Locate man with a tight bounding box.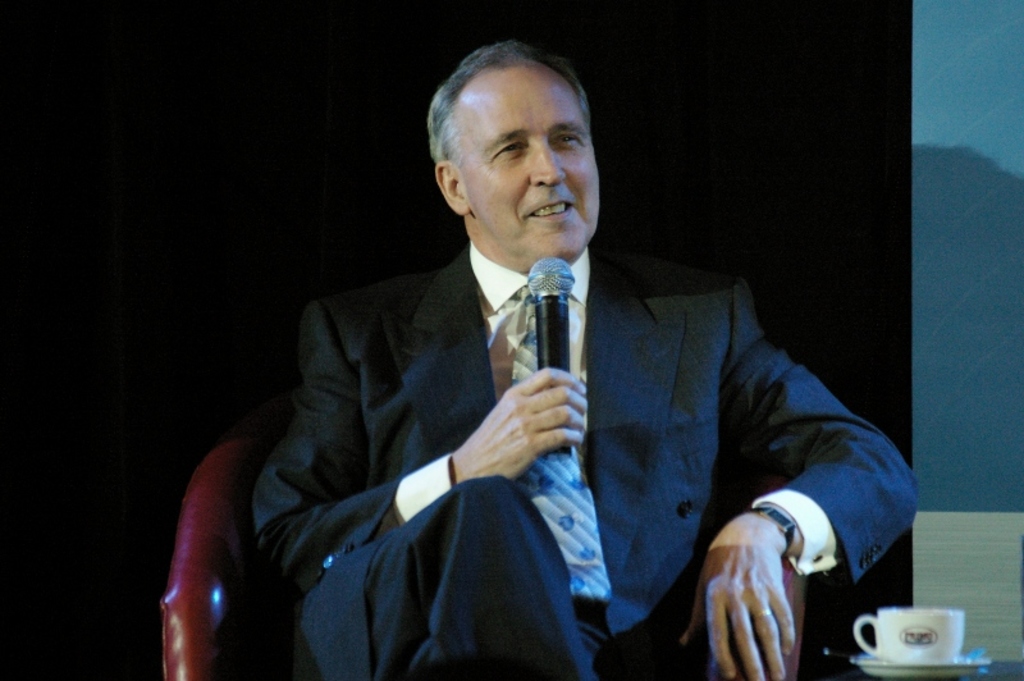
244/29/922/680.
